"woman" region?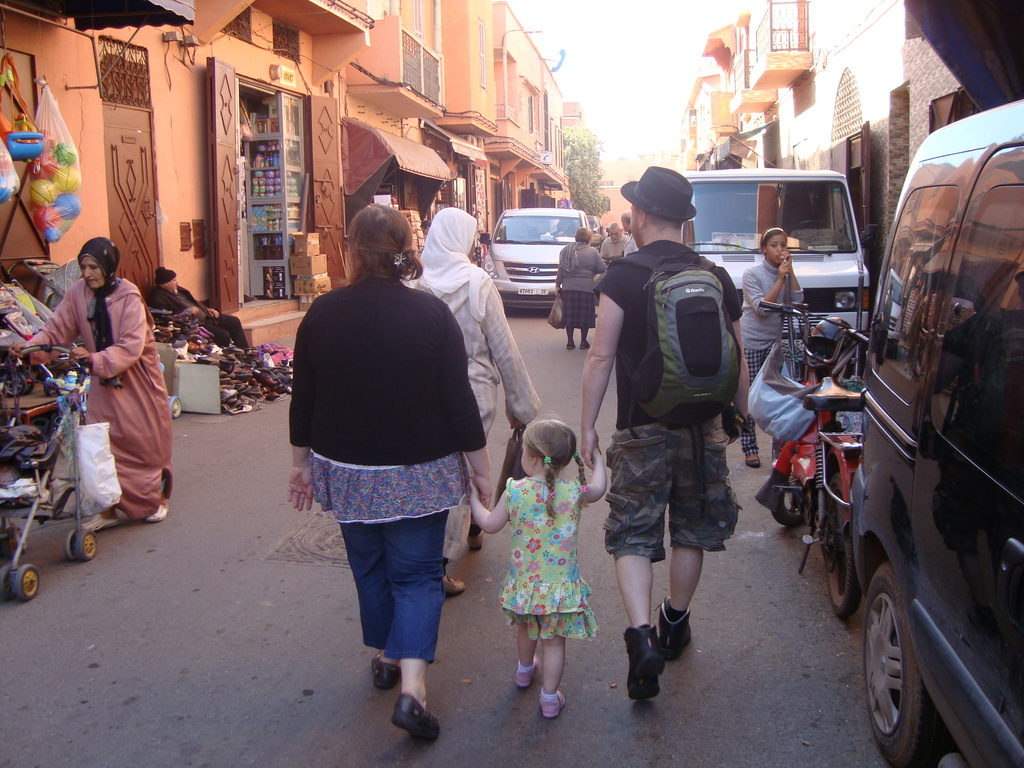
select_region(551, 230, 609, 352)
